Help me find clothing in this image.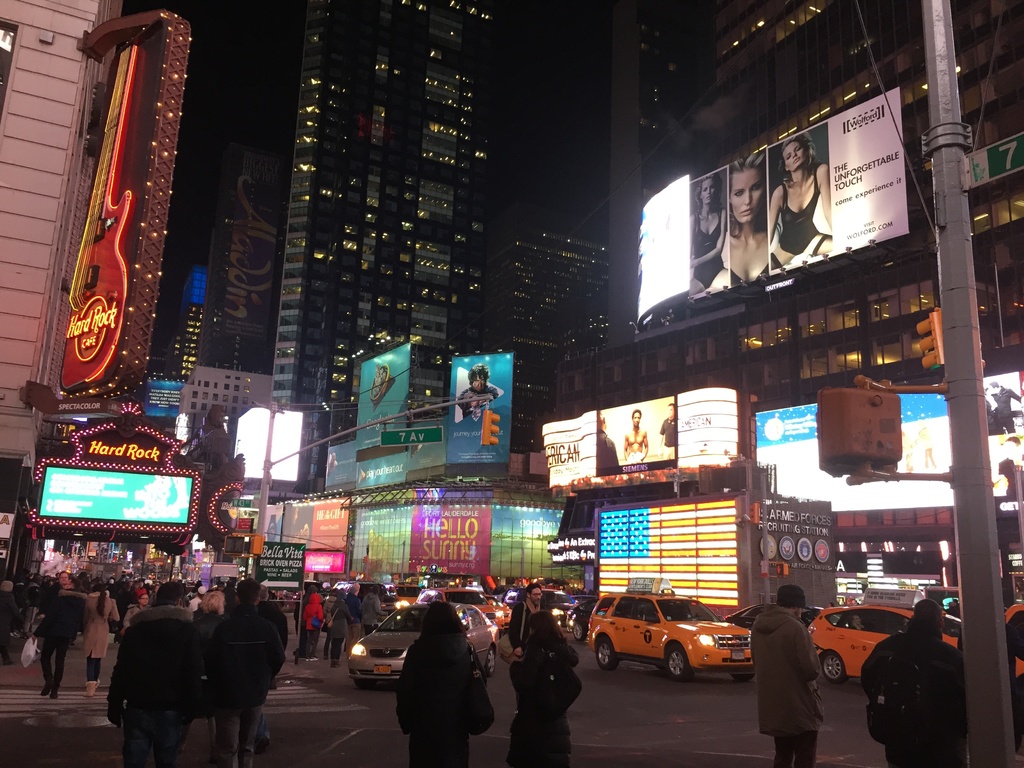
Found it: (x1=996, y1=384, x2=1023, y2=433).
